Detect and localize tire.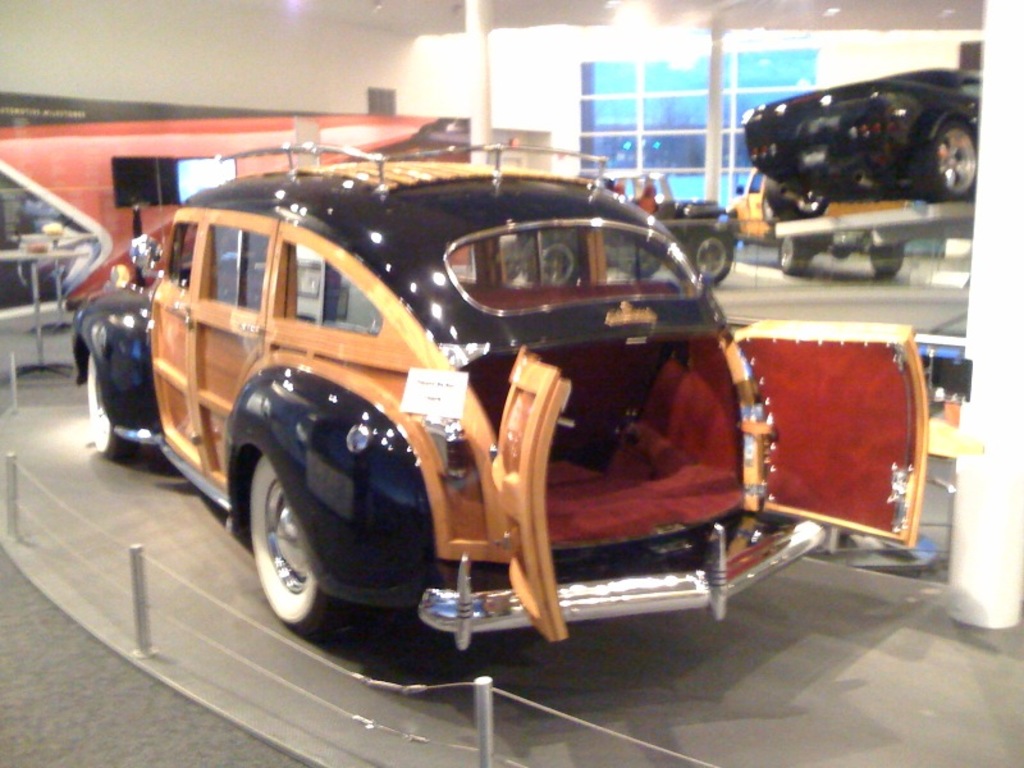
Localized at <region>689, 232, 733, 284</region>.
